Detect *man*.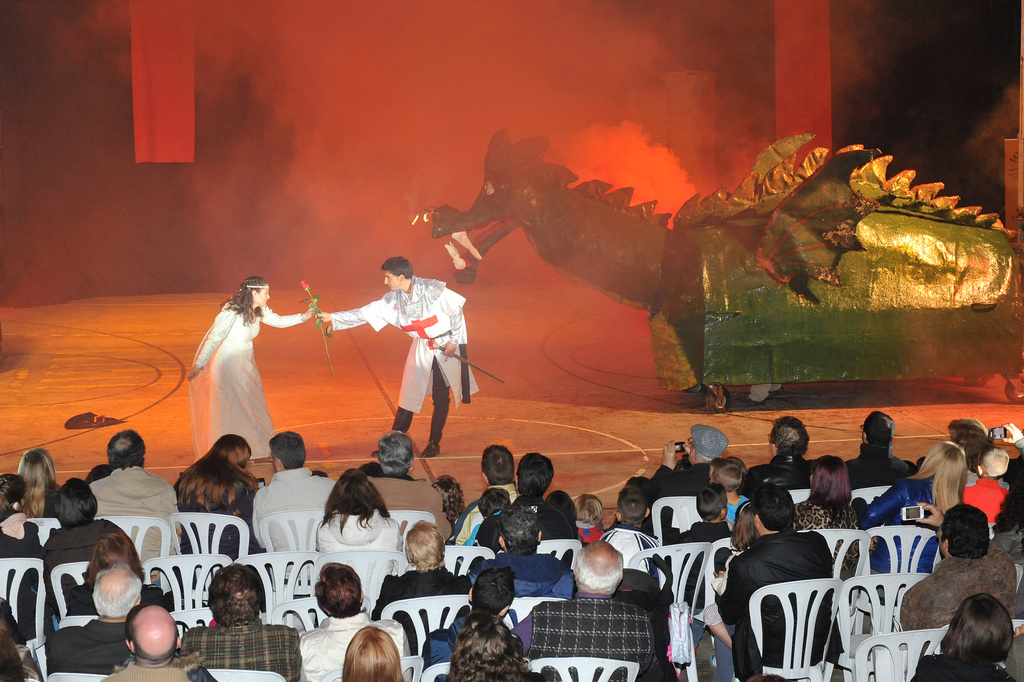
Detected at crop(512, 539, 656, 681).
